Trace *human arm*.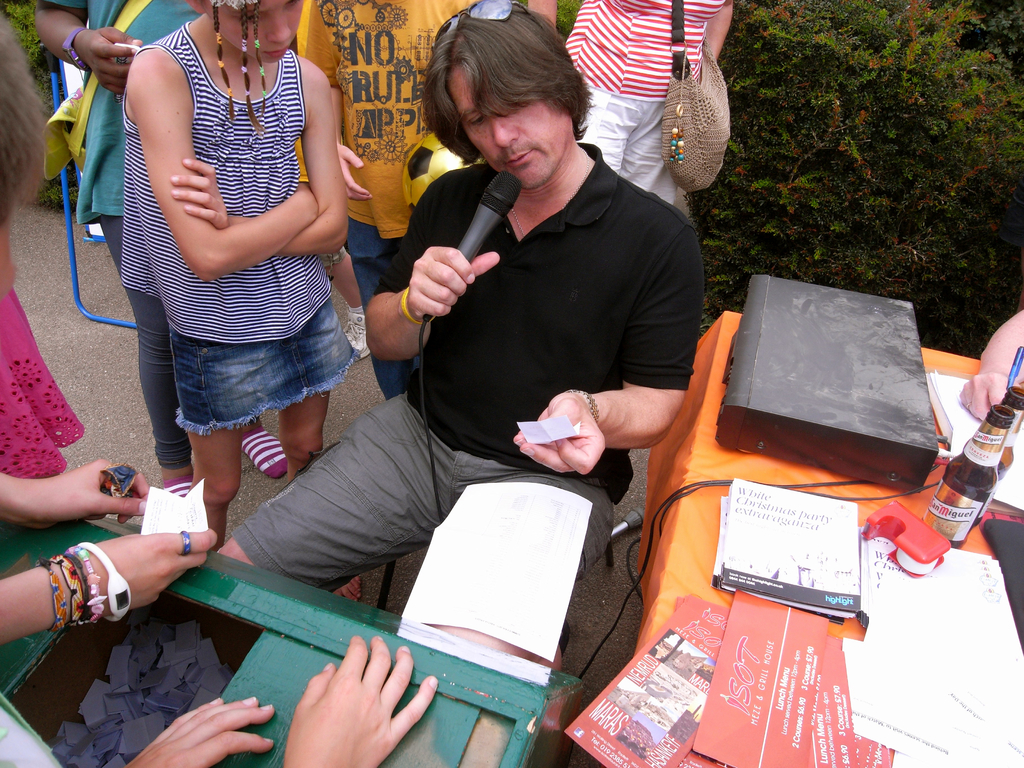
Traced to pyautogui.locateOnScreen(298, 644, 446, 767).
